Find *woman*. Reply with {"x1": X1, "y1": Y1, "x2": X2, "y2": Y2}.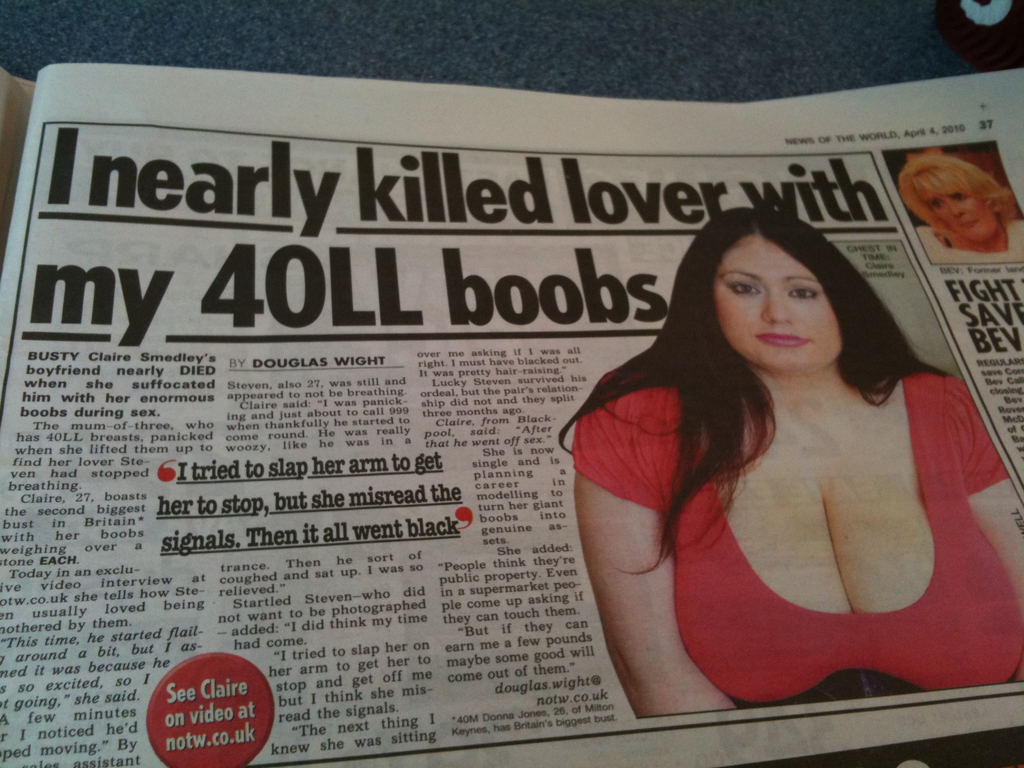
{"x1": 893, "y1": 156, "x2": 1023, "y2": 262}.
